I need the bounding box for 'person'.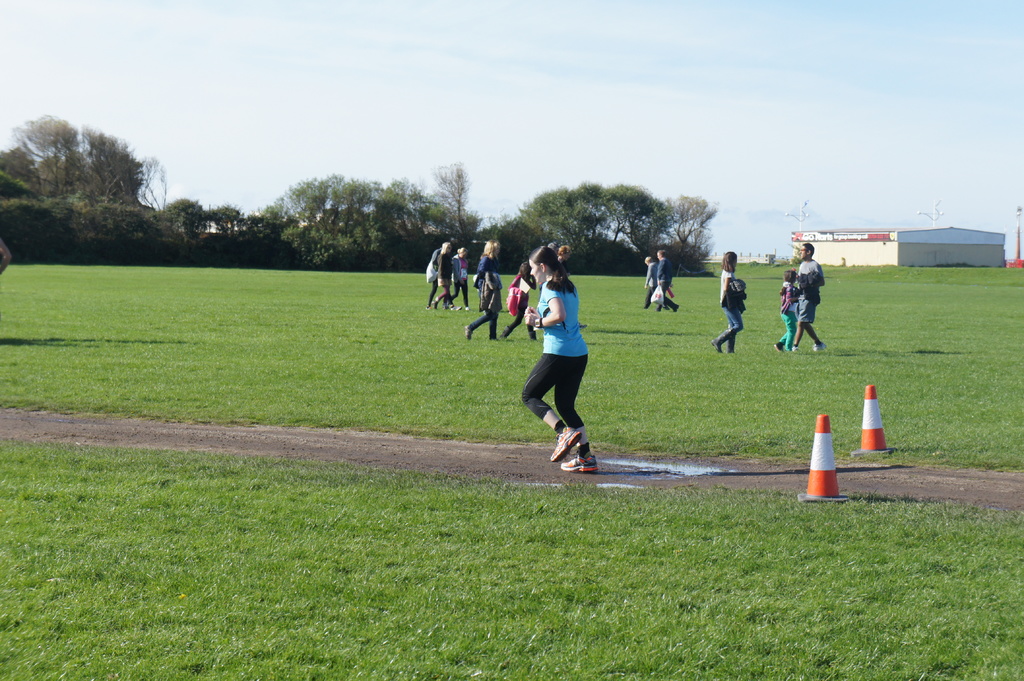
Here it is: <region>506, 268, 534, 346</region>.
